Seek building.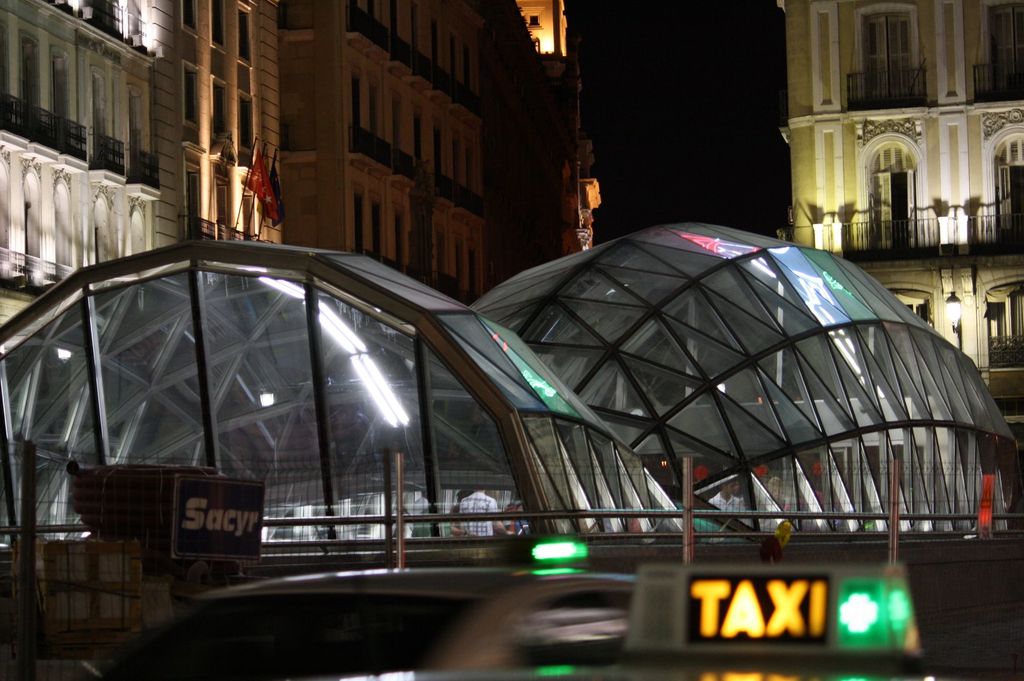
149, 0, 282, 248.
